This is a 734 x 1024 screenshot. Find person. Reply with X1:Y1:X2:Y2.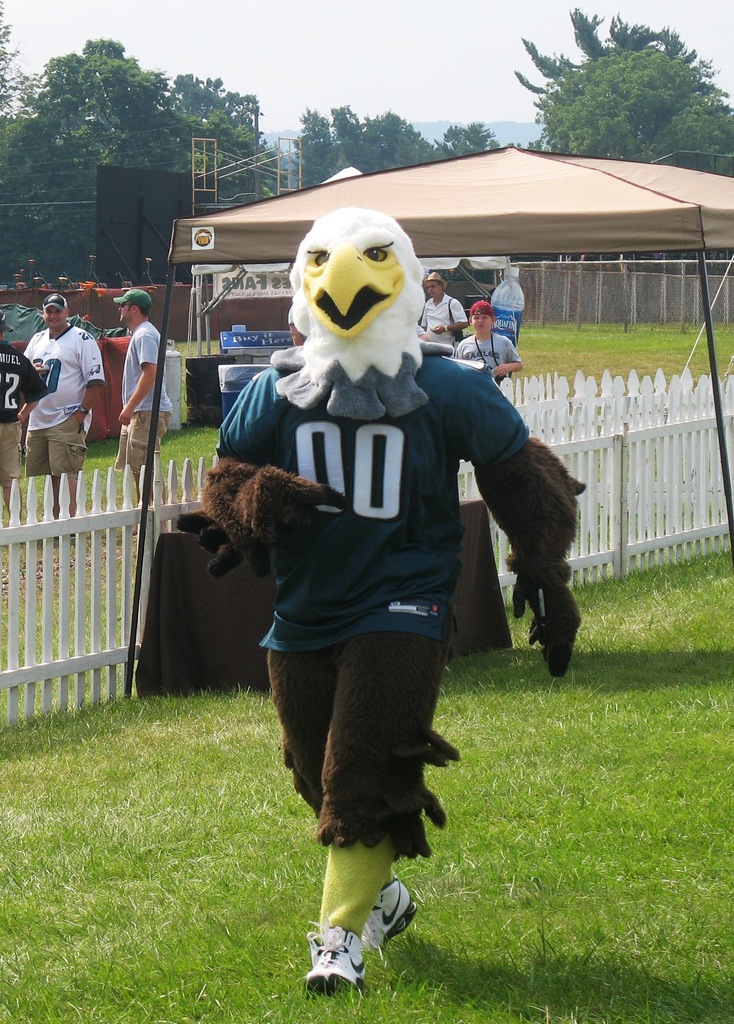
216:216:562:1023.
